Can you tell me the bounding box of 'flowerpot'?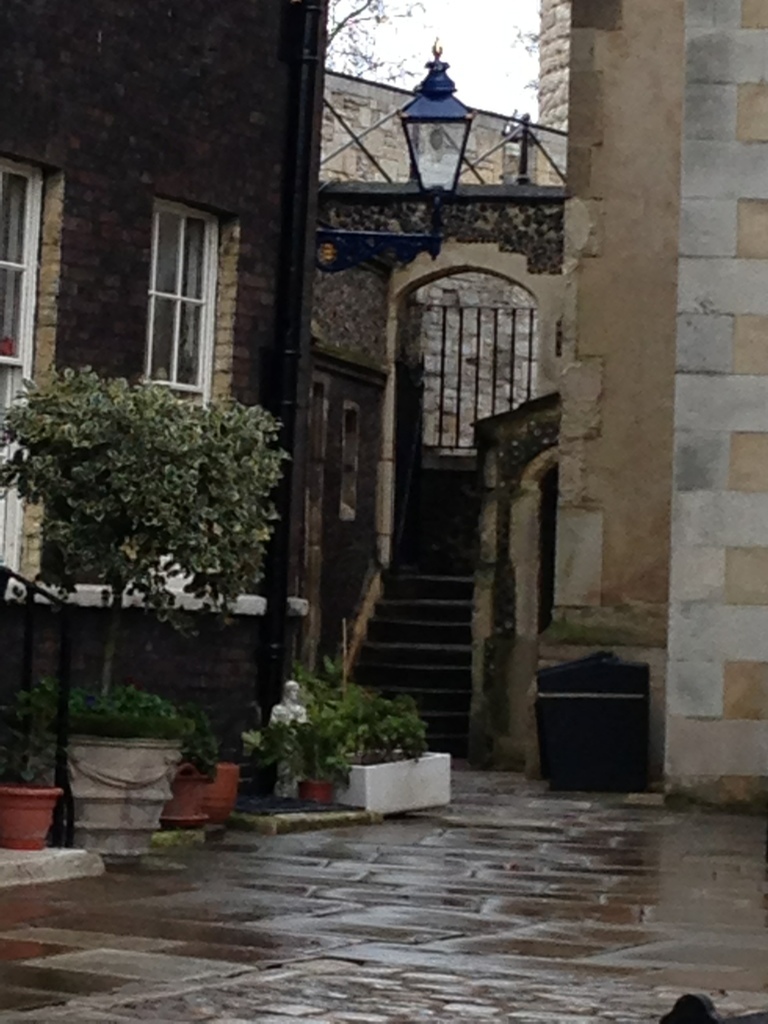
(0, 783, 63, 851).
